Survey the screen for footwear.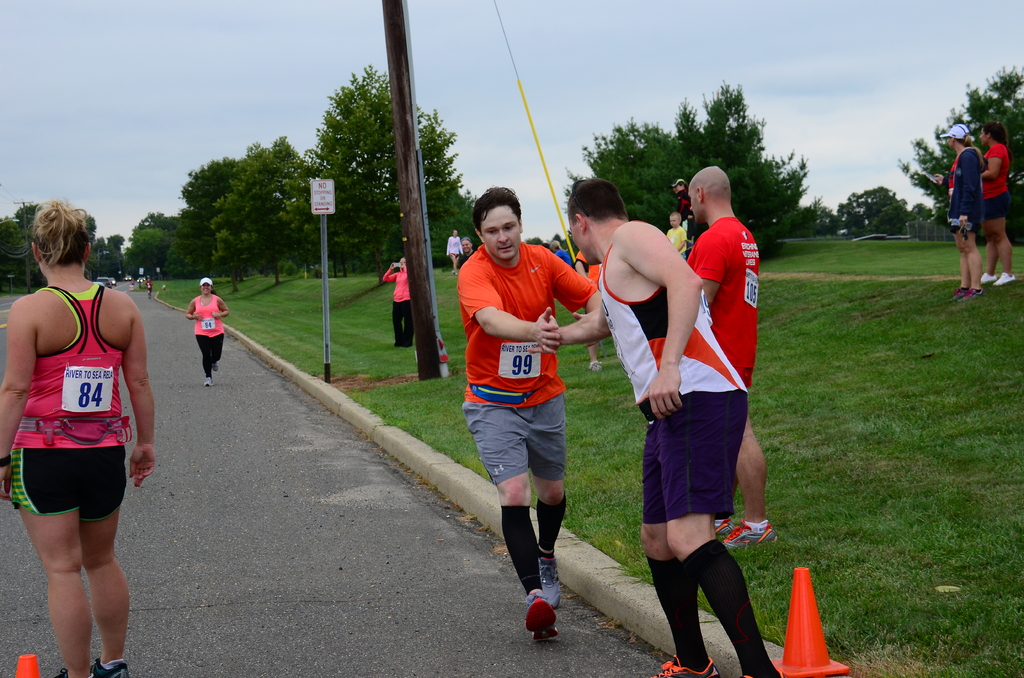
Survey found: left=721, top=521, right=777, bottom=546.
